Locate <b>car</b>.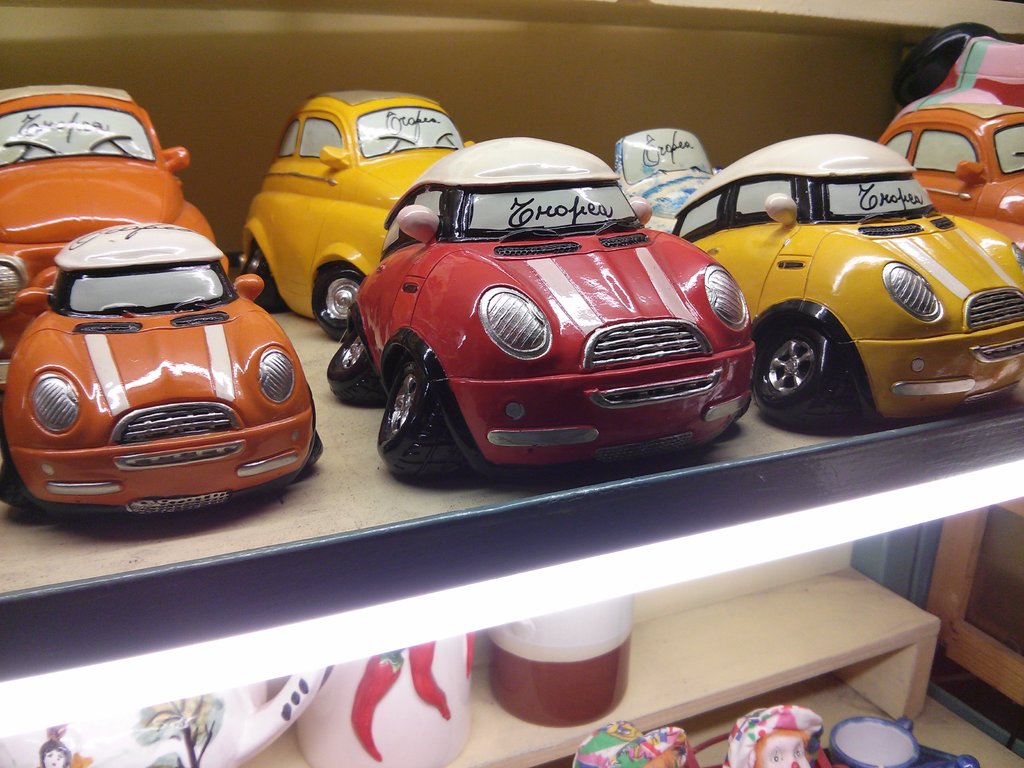
Bounding box: crop(0, 76, 218, 326).
